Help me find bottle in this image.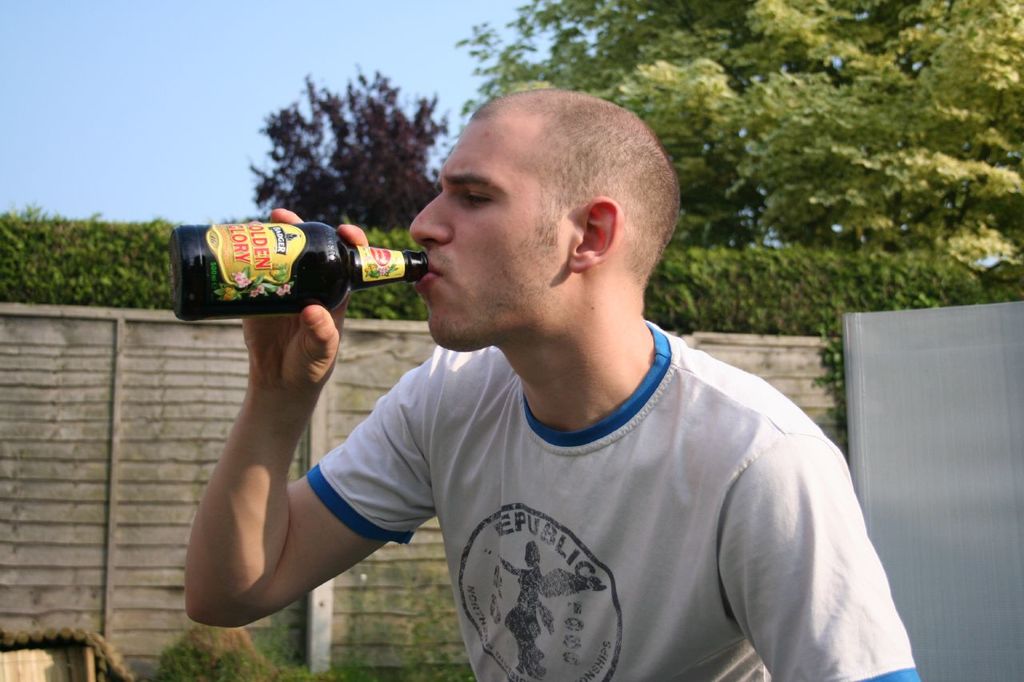
Found it: (182,204,406,333).
